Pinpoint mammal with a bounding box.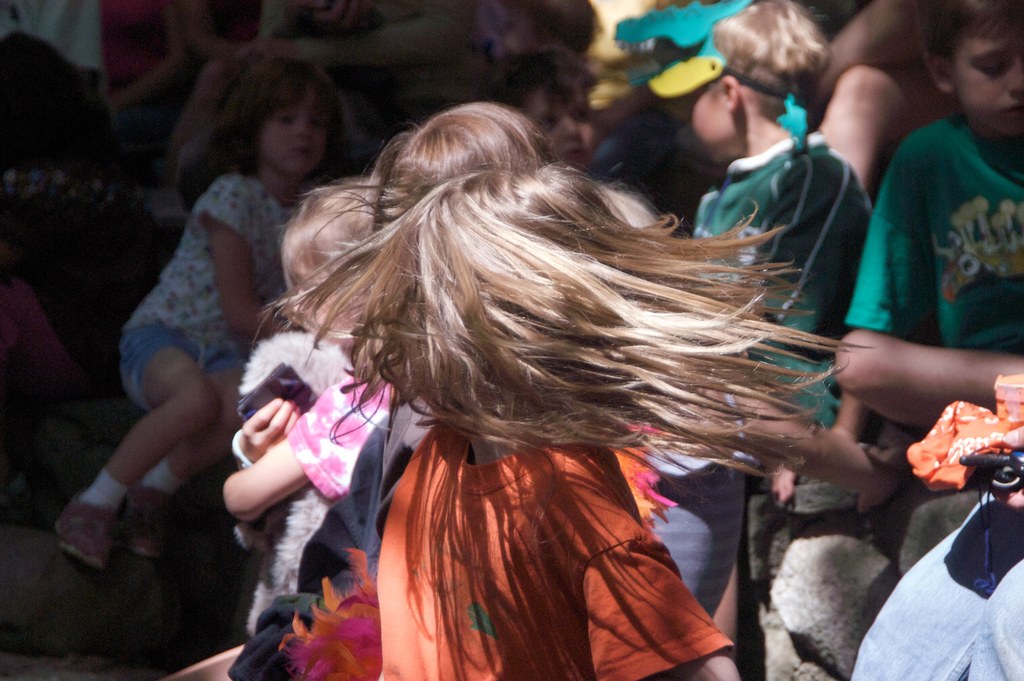
83,65,326,629.
